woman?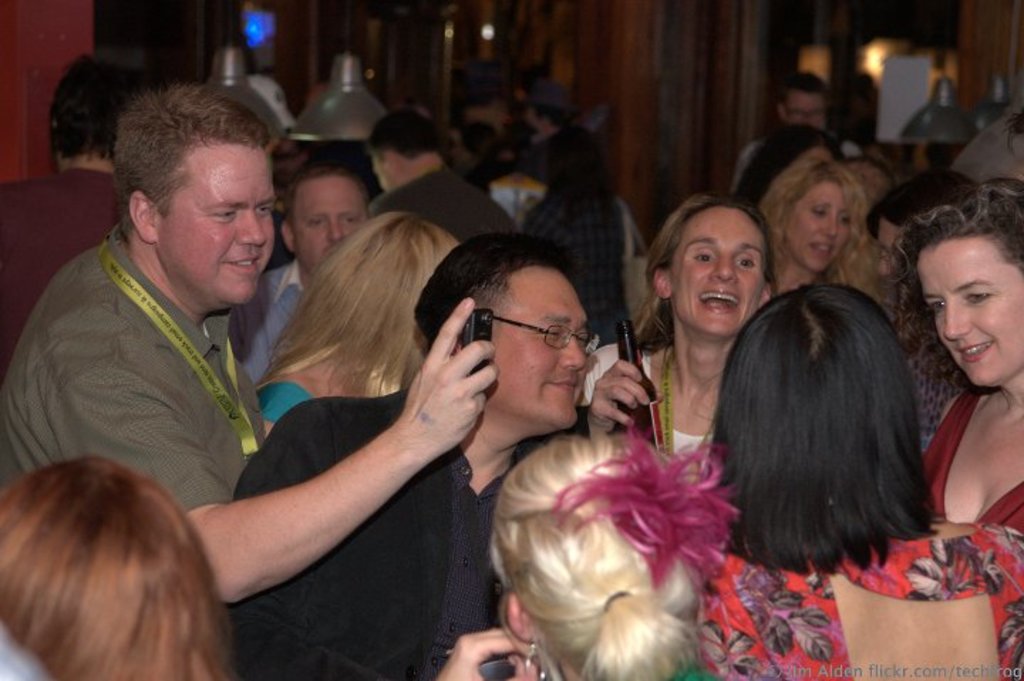
rect(262, 210, 464, 448)
